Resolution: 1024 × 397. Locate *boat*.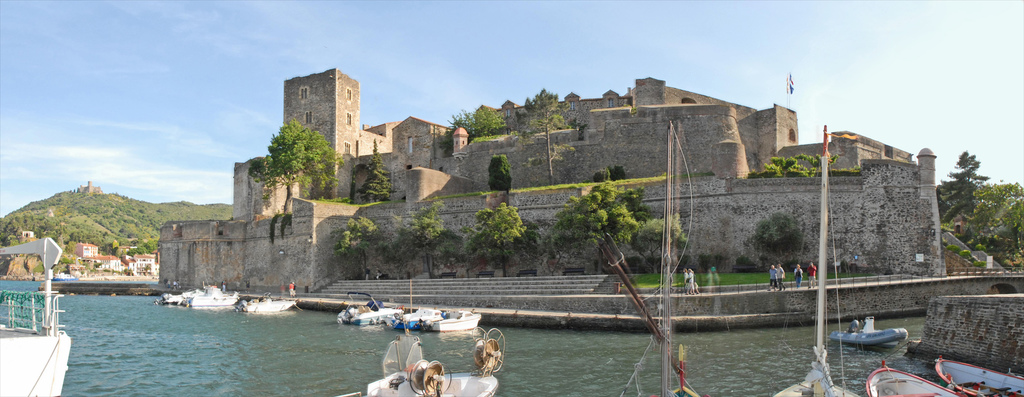
locate(4, 213, 70, 395).
